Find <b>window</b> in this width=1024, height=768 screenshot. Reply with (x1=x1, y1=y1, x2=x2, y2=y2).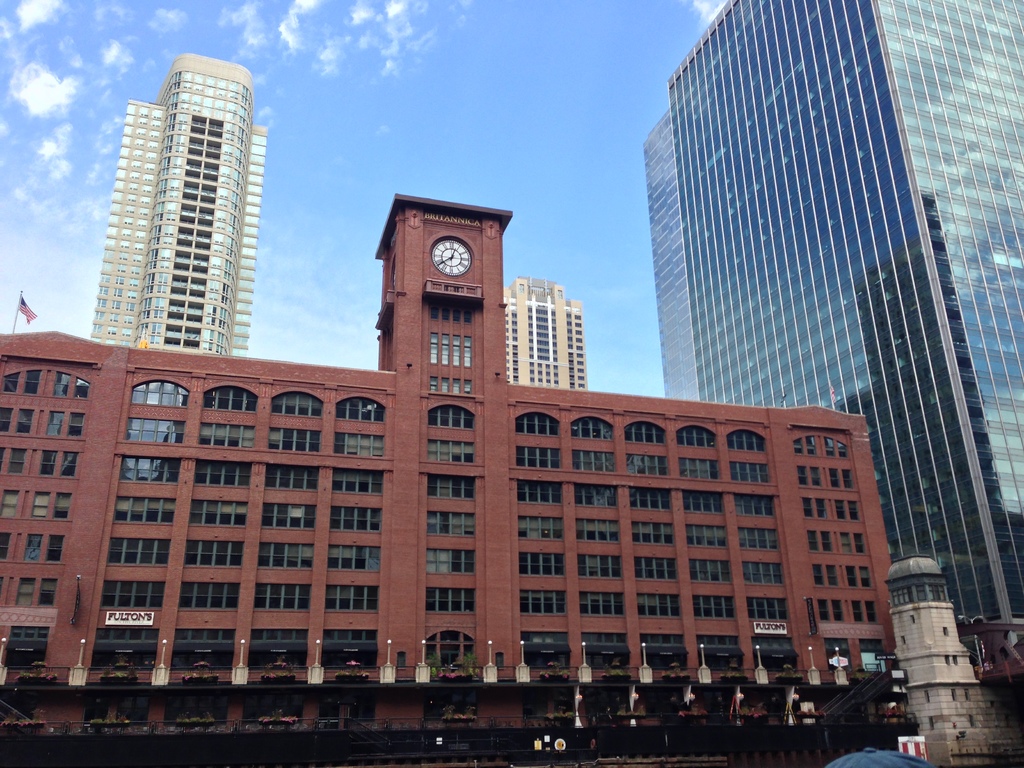
(x1=334, y1=396, x2=386, y2=424).
